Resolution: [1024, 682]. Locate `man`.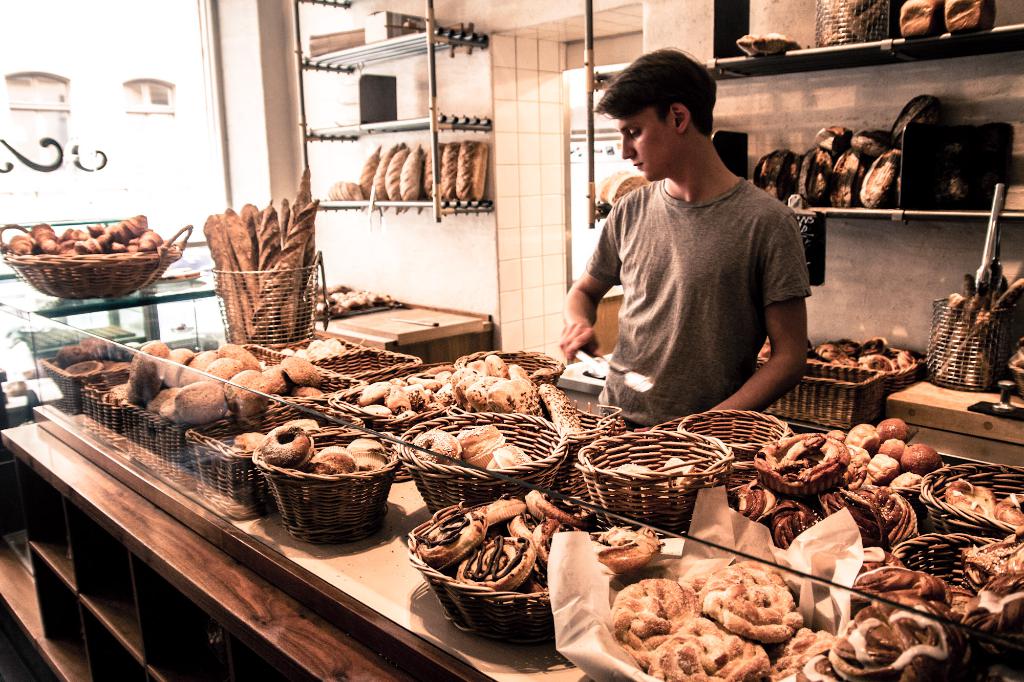
<box>548,55,826,427</box>.
